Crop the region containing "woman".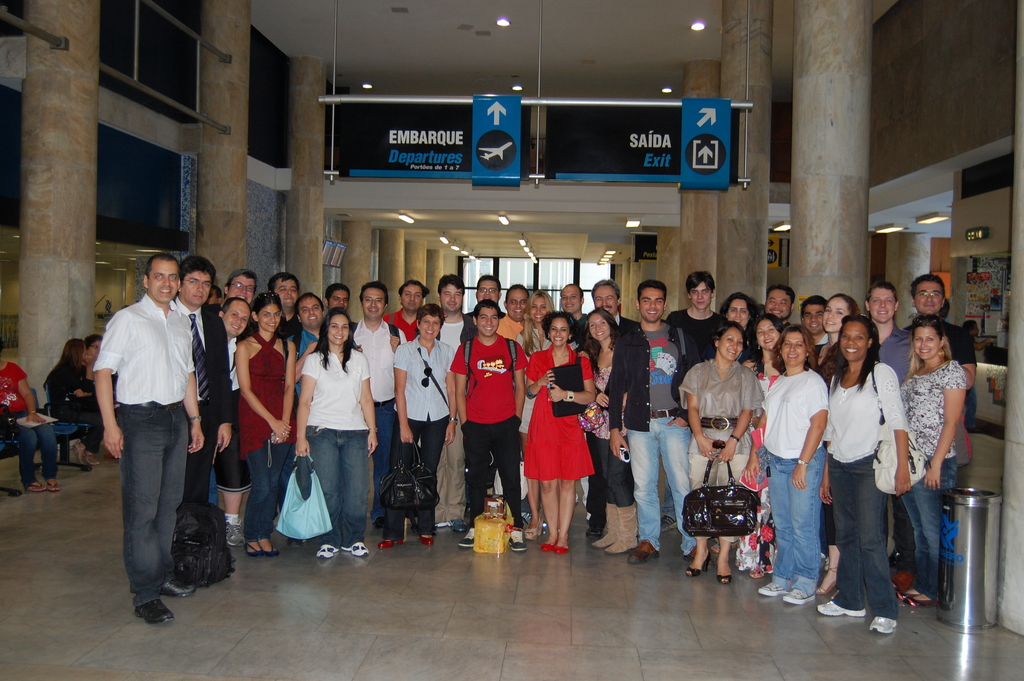
Crop region: bbox(751, 322, 832, 606).
